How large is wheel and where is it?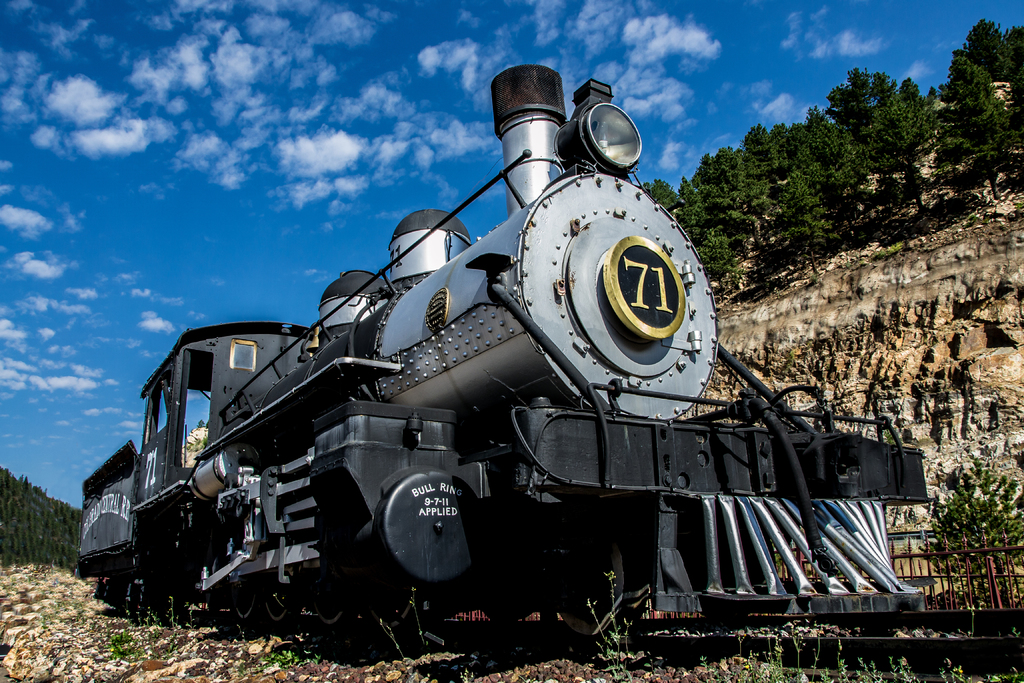
Bounding box: x1=479, y1=604, x2=536, y2=624.
